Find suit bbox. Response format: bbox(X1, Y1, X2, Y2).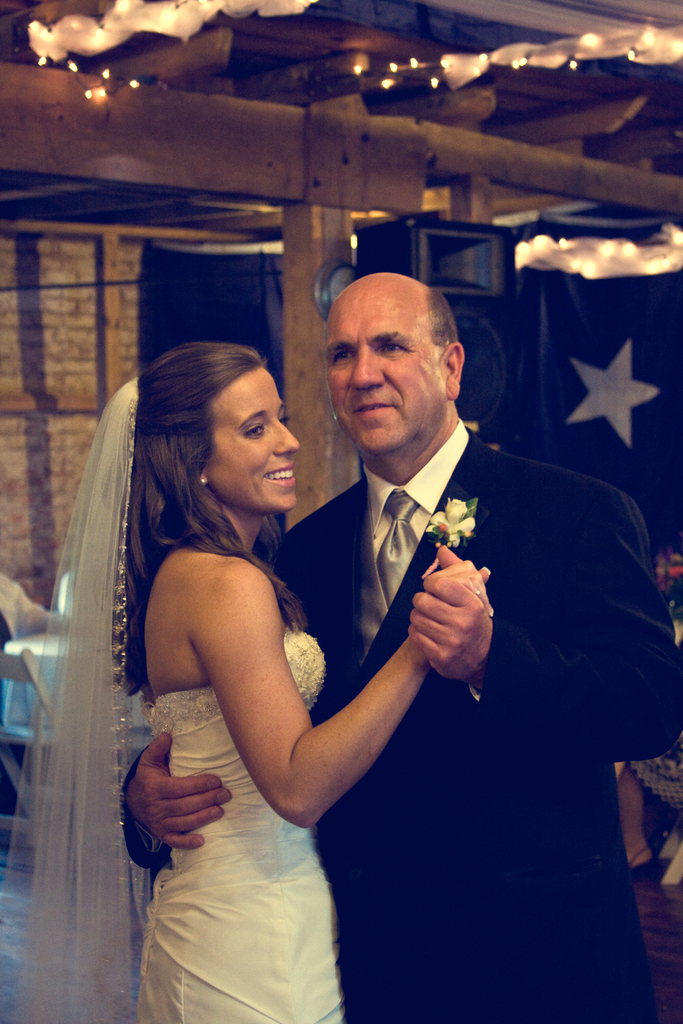
bbox(121, 422, 682, 1020).
